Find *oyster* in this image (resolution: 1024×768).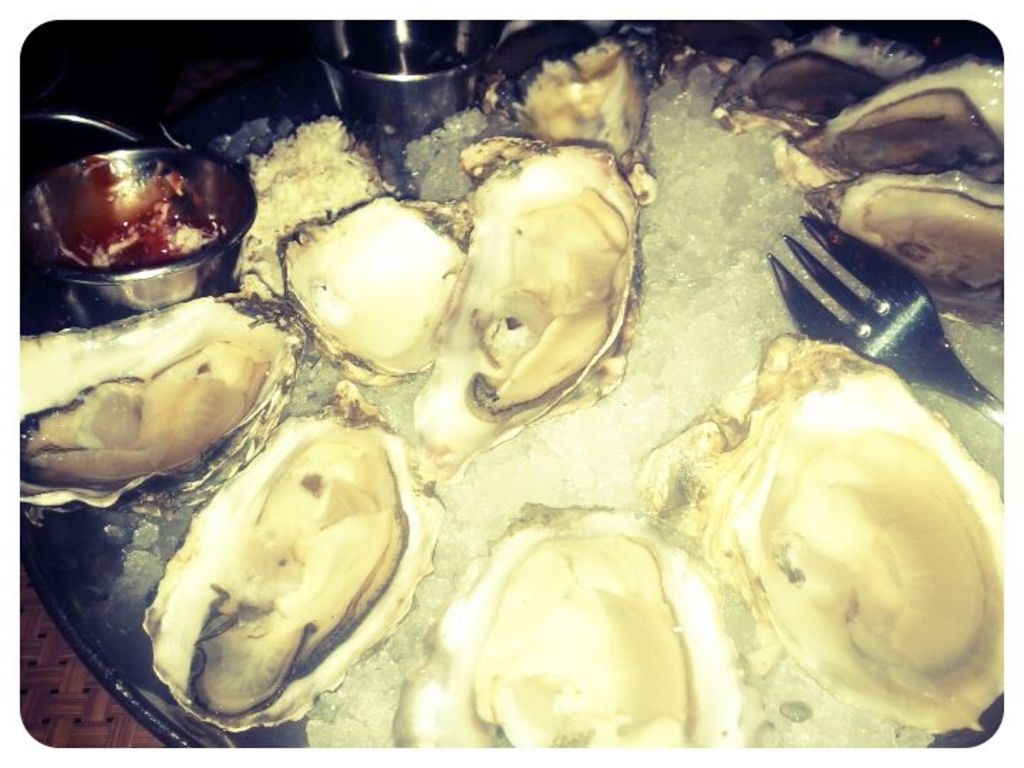
locate(407, 501, 741, 761).
